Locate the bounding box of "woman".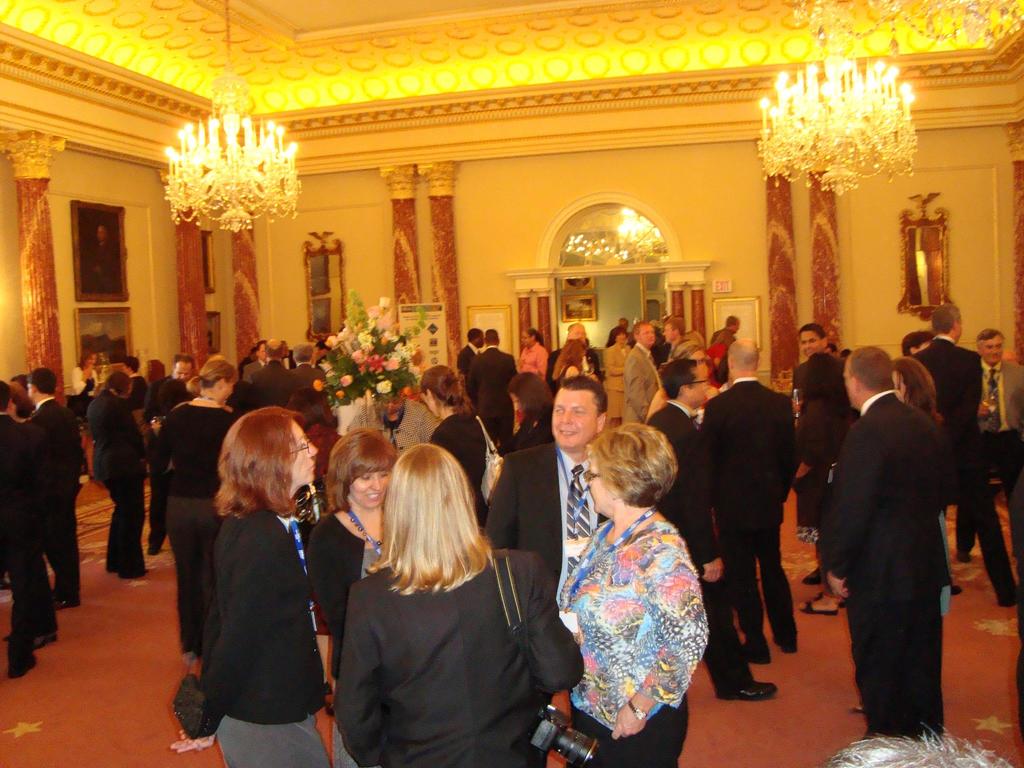
Bounding box: pyautogui.locateOnScreen(66, 345, 103, 411).
